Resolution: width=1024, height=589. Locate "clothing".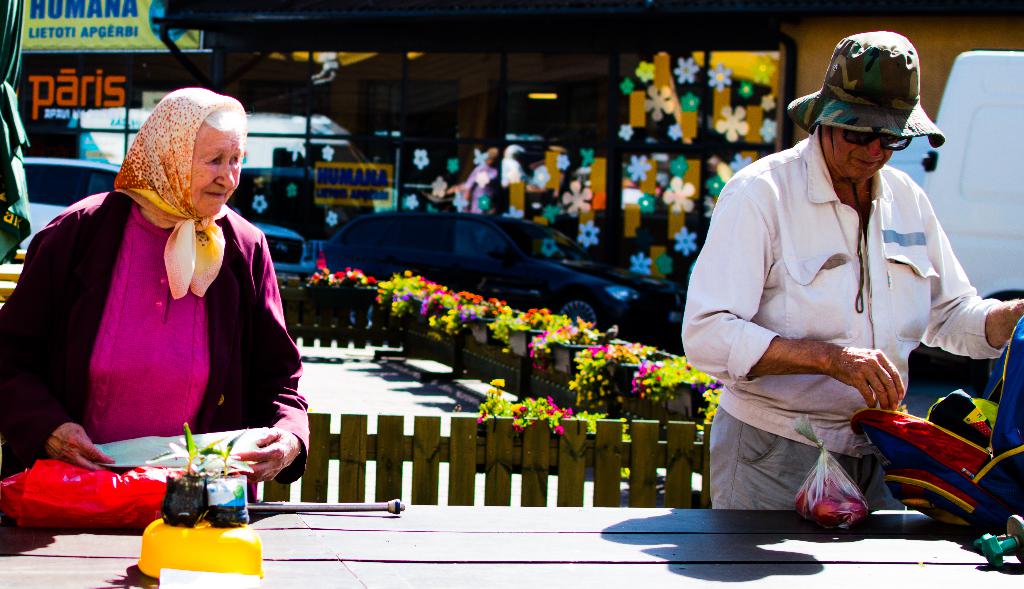
bbox=[460, 158, 511, 220].
